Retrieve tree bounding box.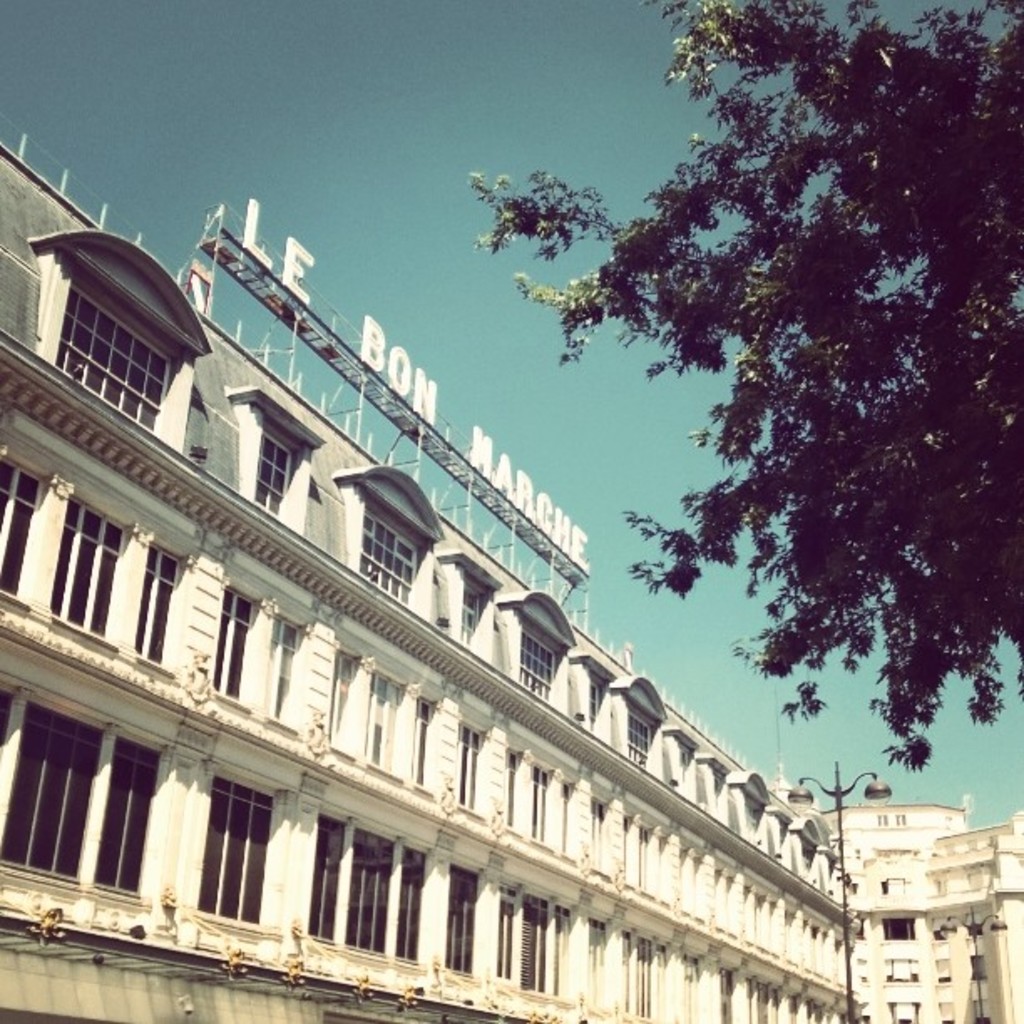
Bounding box: BBox(549, 44, 996, 887).
